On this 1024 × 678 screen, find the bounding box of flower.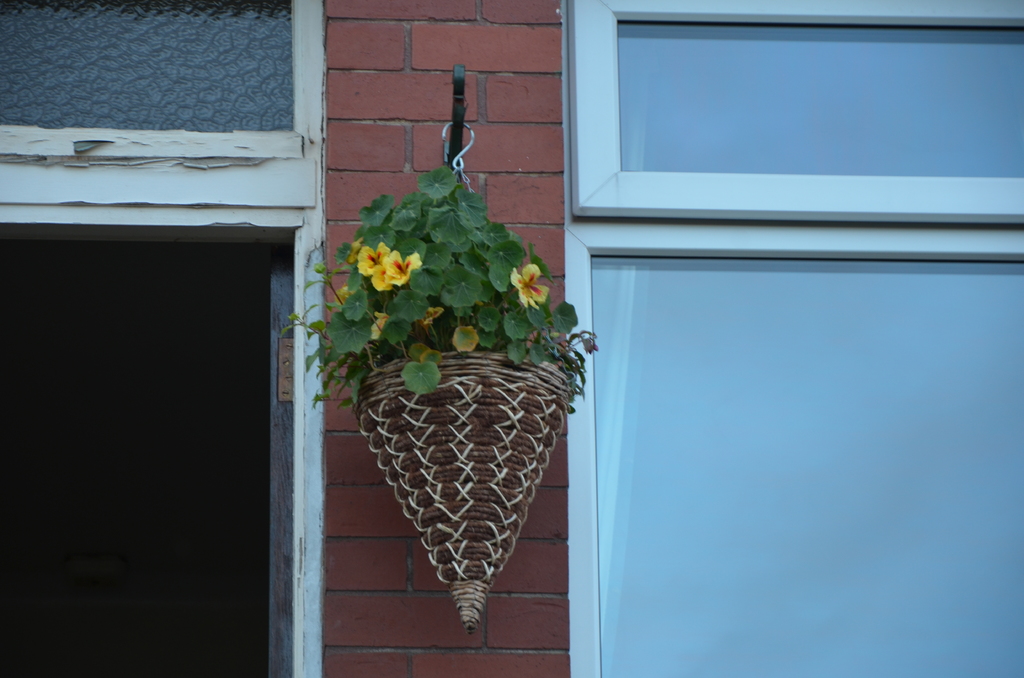
Bounding box: (367,311,387,336).
